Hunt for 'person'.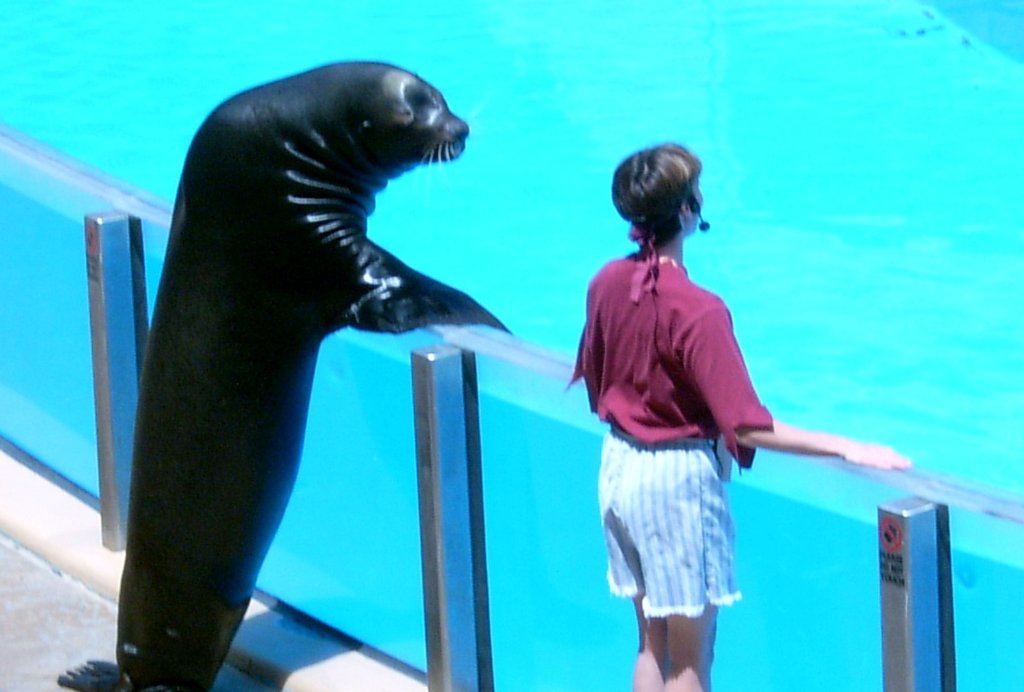
Hunted down at pyautogui.locateOnScreen(564, 139, 911, 691).
